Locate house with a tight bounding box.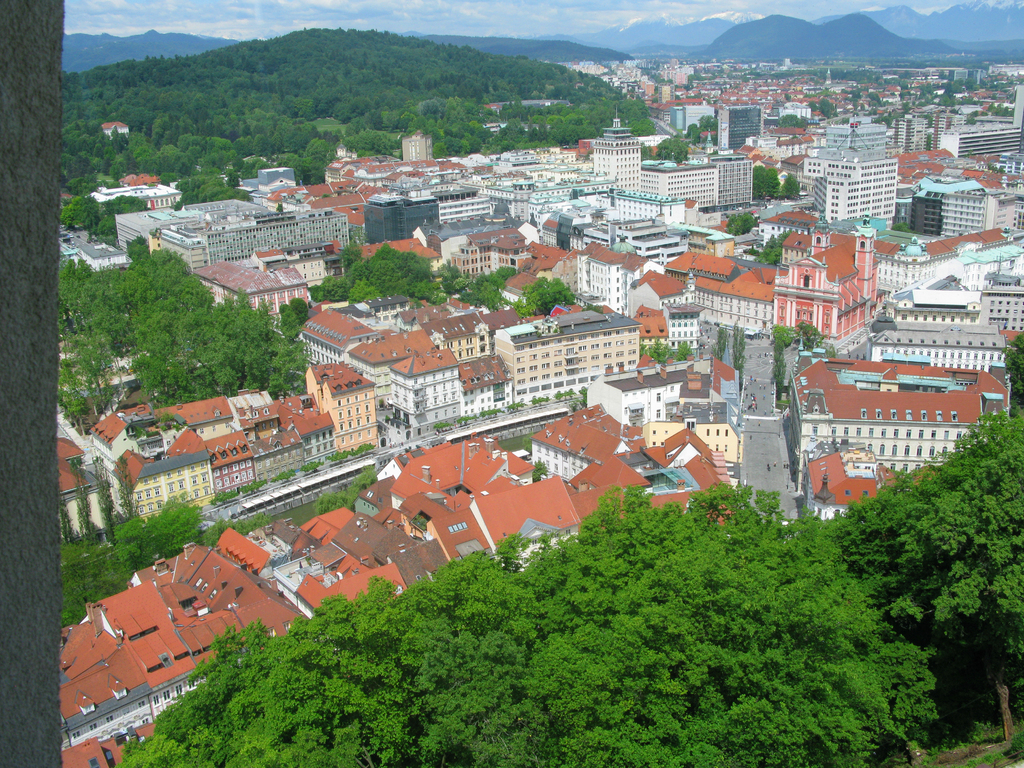
select_region(460, 351, 513, 419).
